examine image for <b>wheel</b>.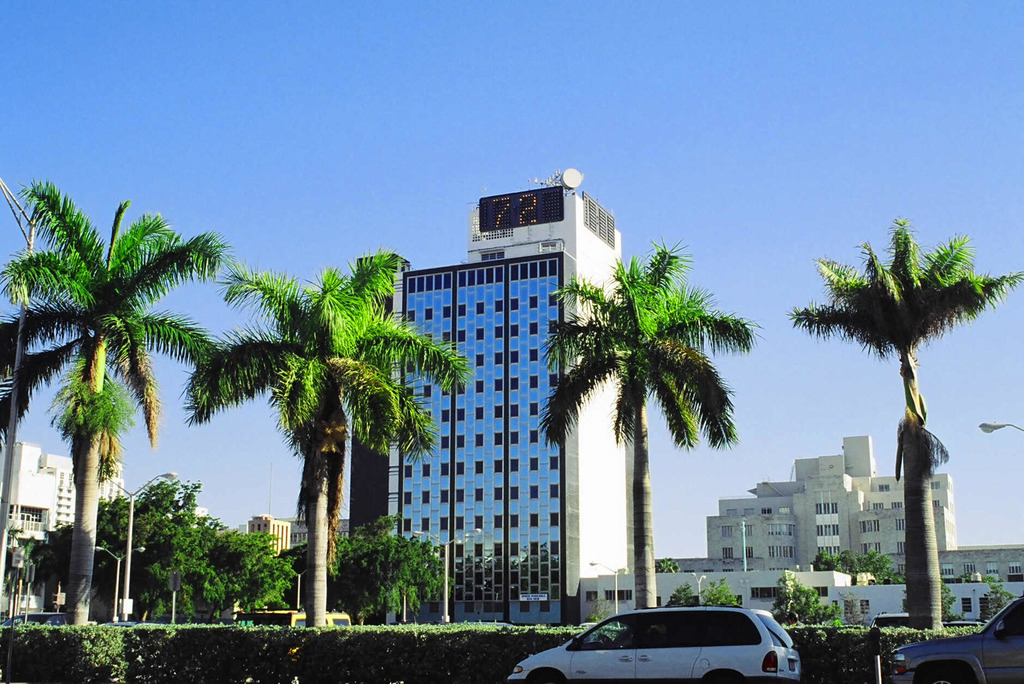
Examination result: BBox(930, 672, 954, 683).
